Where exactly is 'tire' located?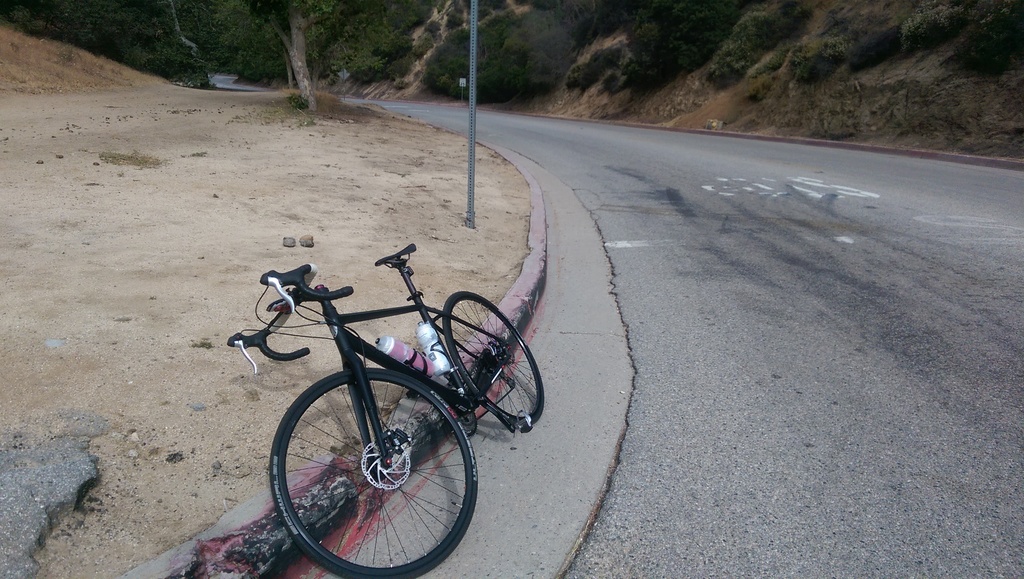
Its bounding box is 443/291/544/424.
